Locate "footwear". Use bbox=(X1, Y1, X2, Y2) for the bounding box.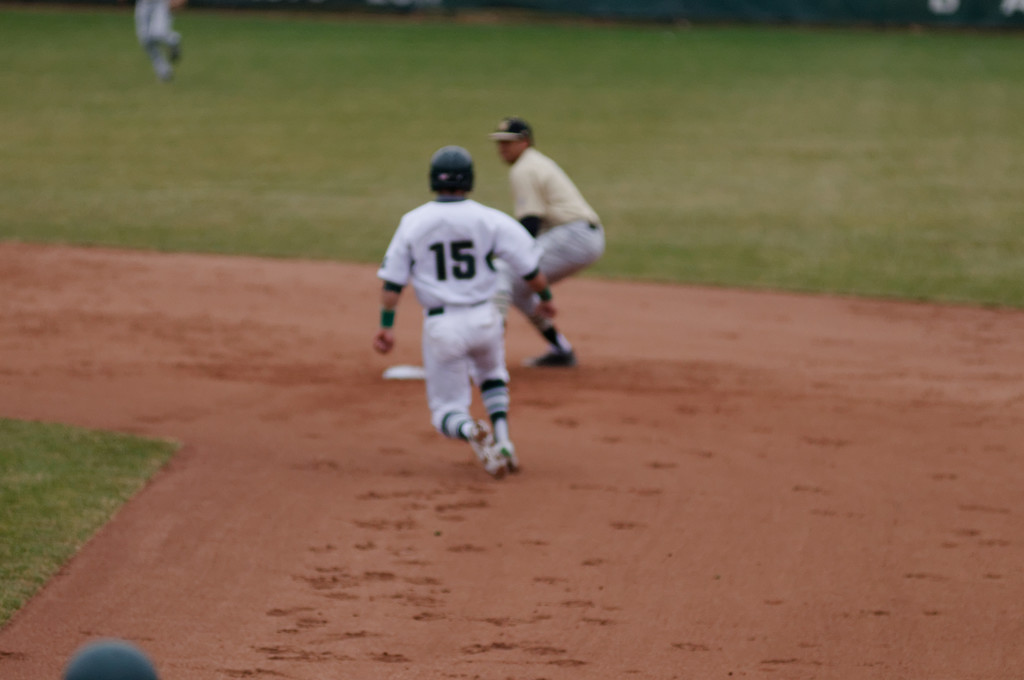
bbox=(467, 416, 506, 479).
